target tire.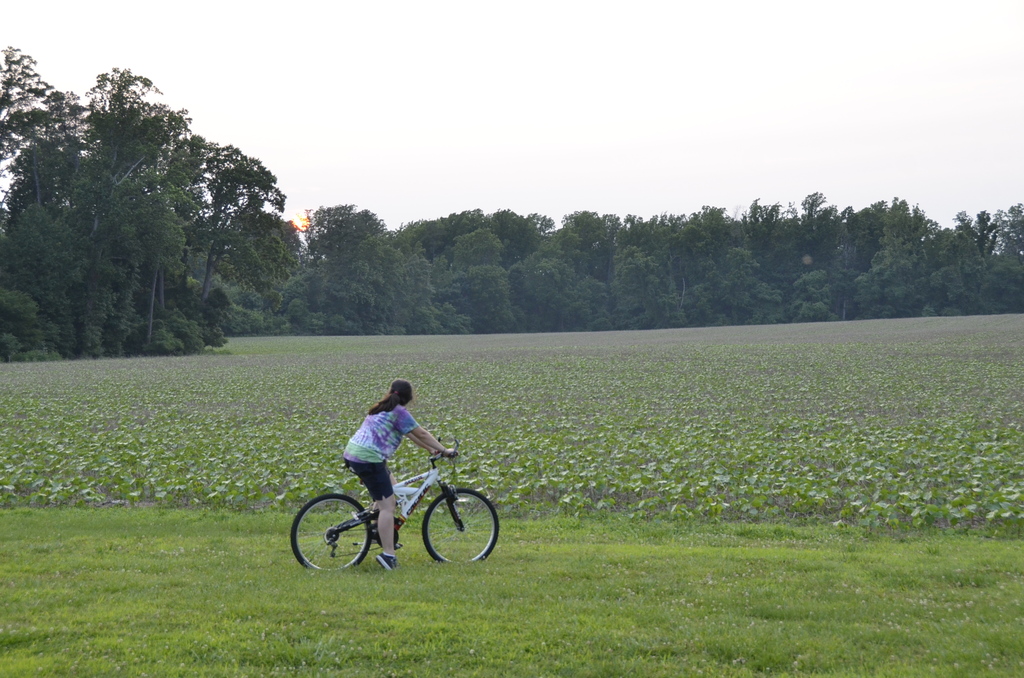
Target region: box(286, 492, 376, 572).
